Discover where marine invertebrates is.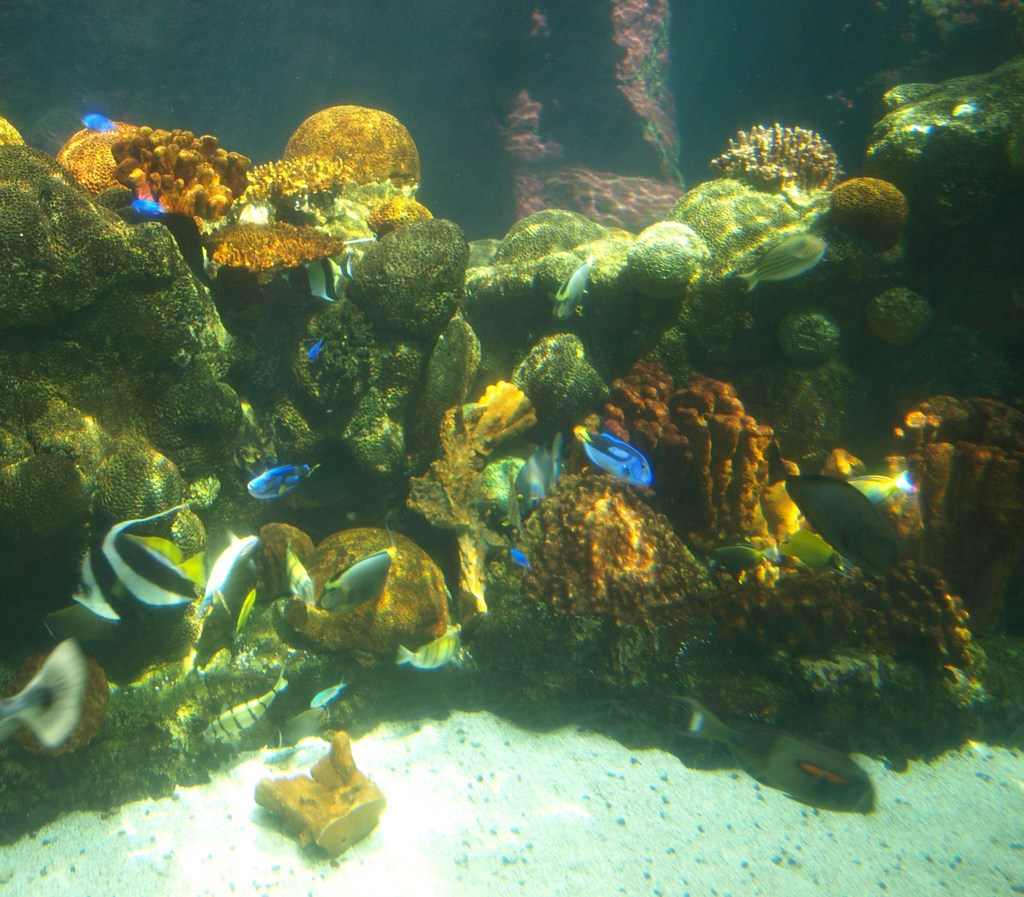
Discovered at [735,226,827,297].
